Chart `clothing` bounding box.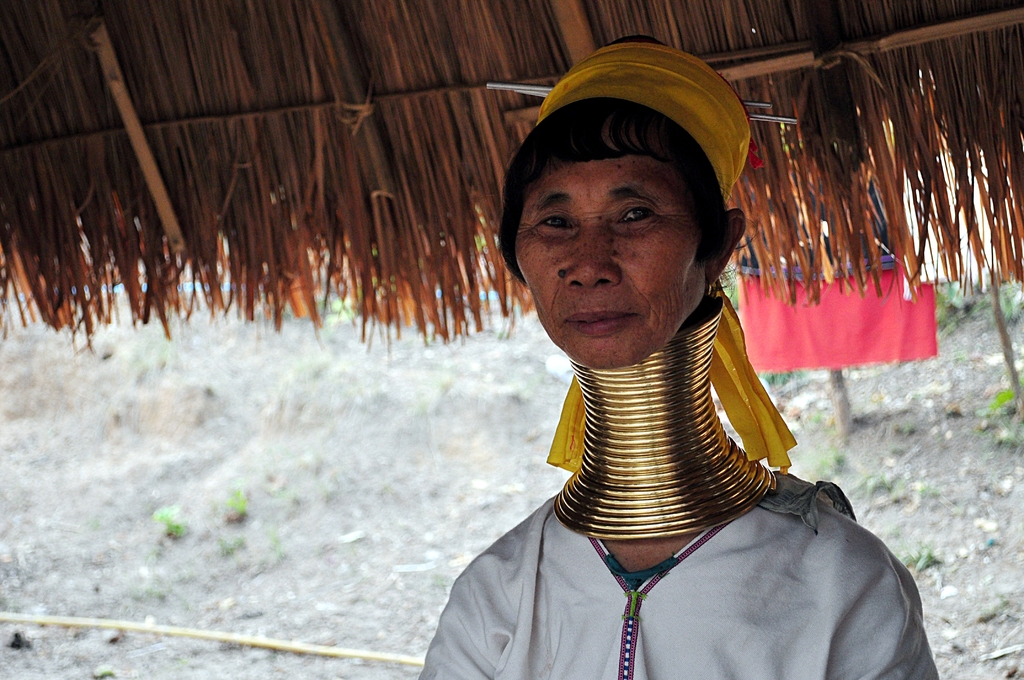
Charted: <region>419, 409, 943, 672</region>.
